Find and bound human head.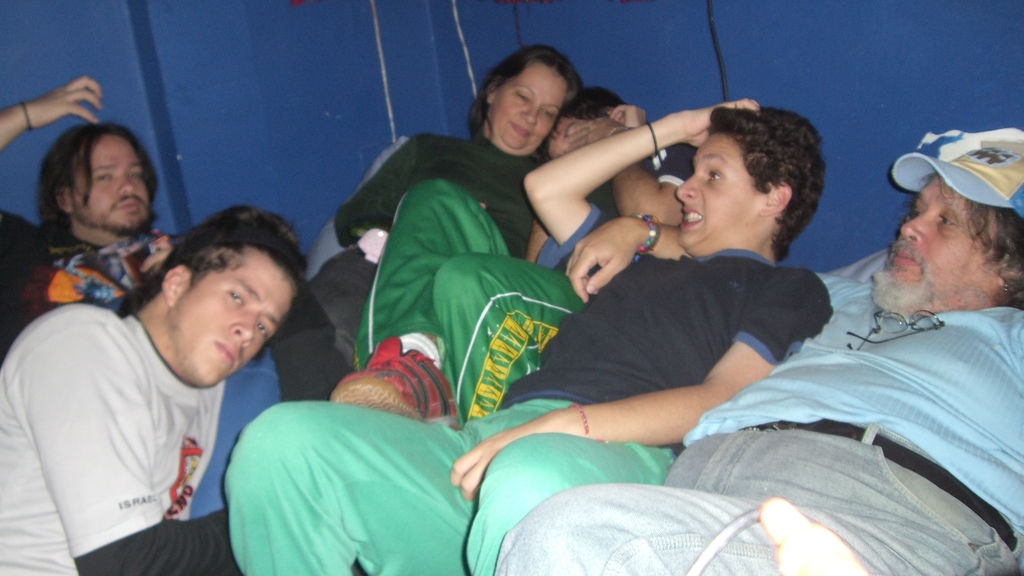
Bound: [left=672, top=99, right=828, bottom=256].
